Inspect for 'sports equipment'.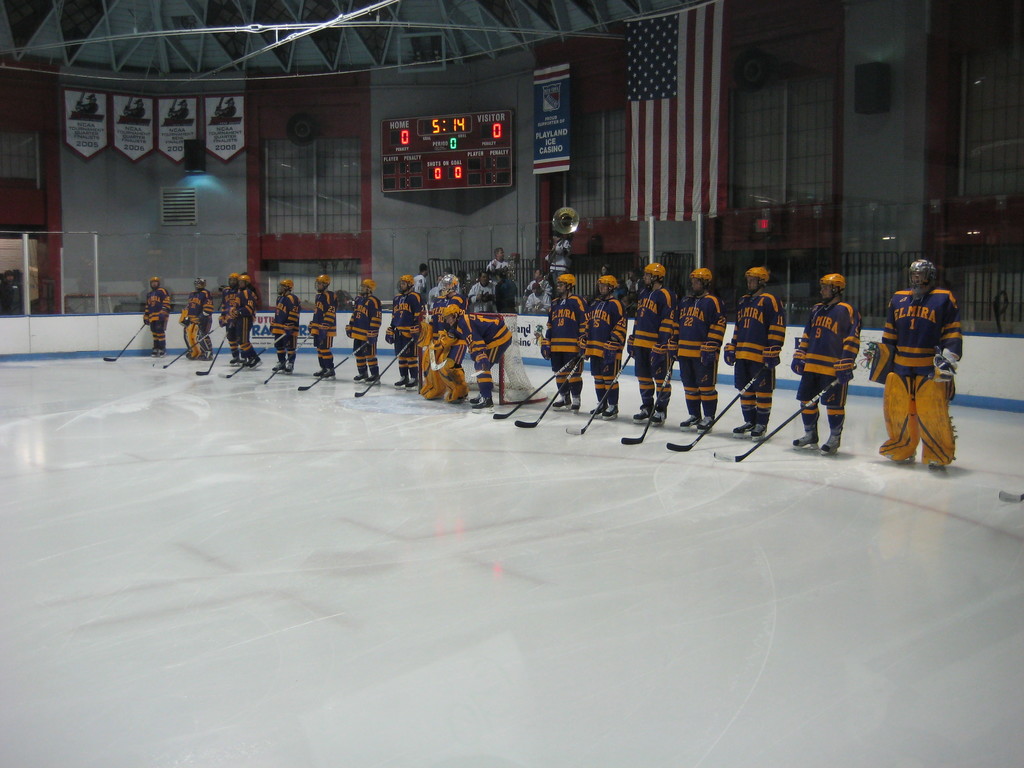
Inspection: (left=906, top=255, right=938, bottom=302).
